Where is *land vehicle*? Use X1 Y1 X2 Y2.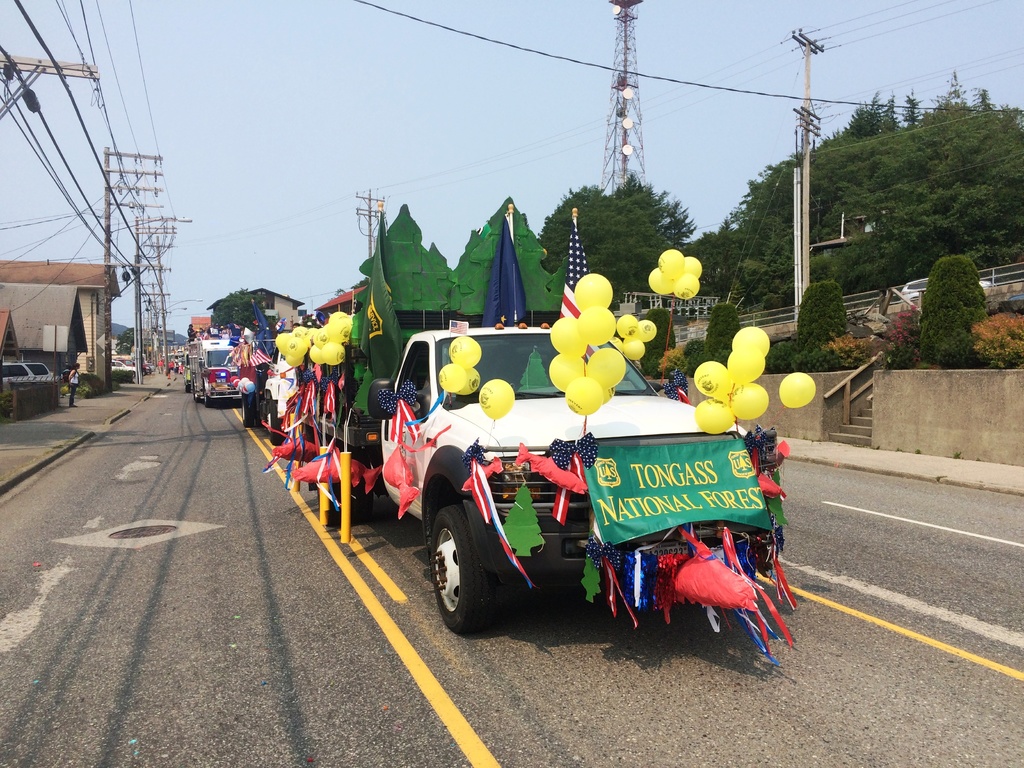
185 352 191 385.
